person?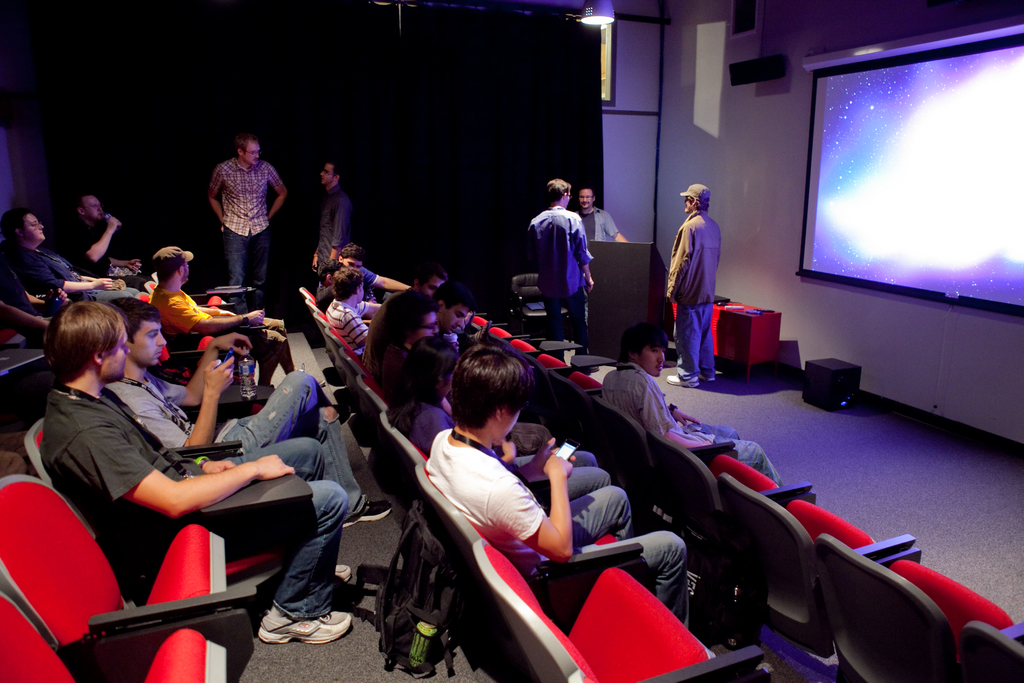
crop(314, 154, 348, 306)
